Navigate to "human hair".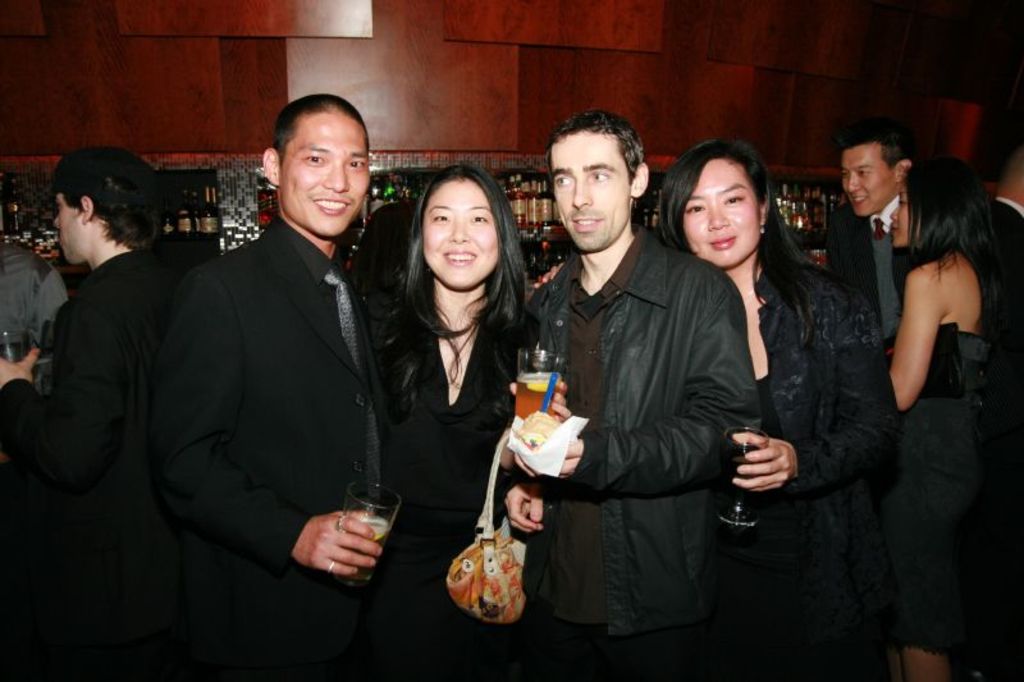
Navigation target: bbox=[365, 163, 526, 421].
